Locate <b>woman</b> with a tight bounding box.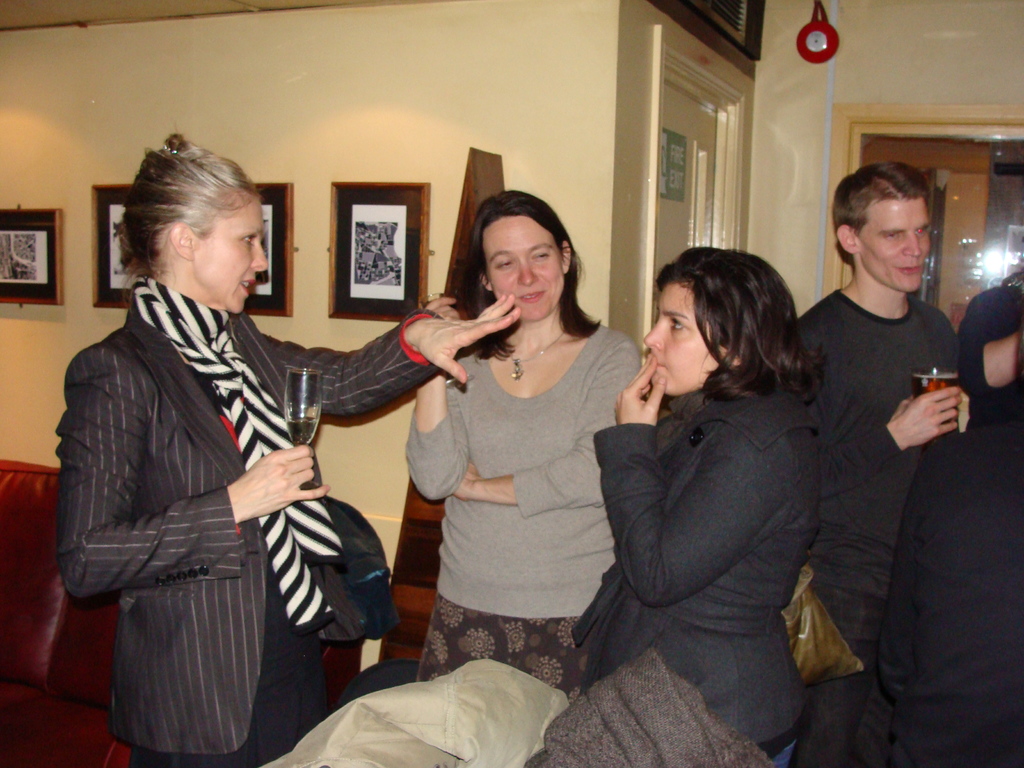
[406,189,651,694].
